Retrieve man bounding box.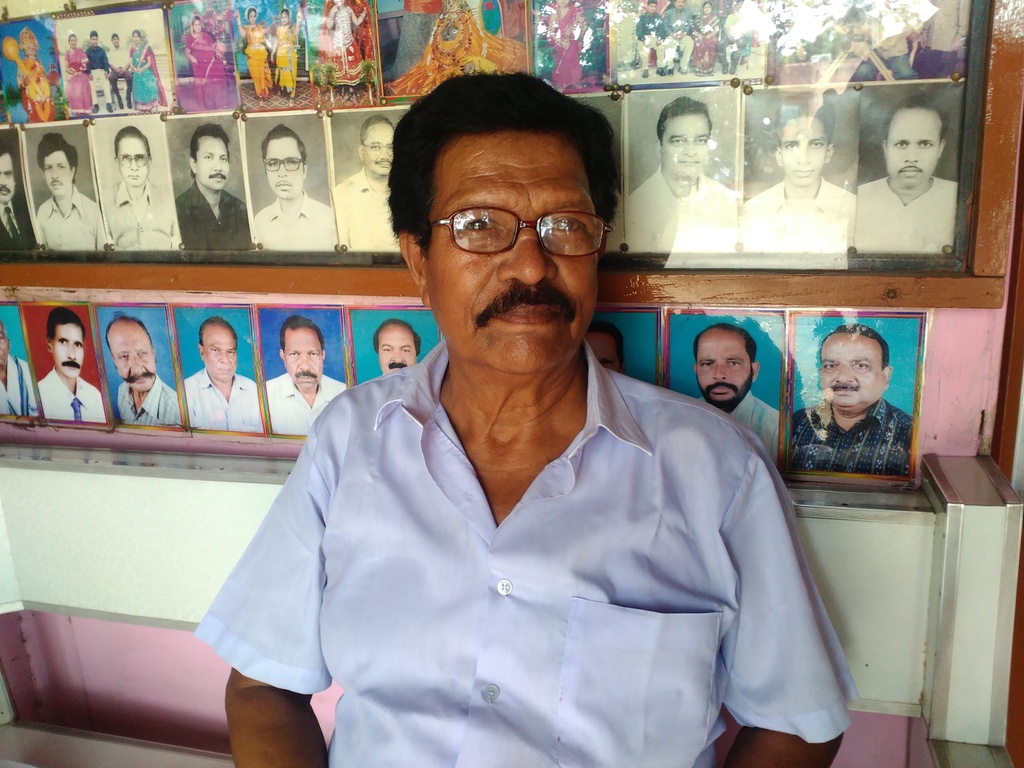
Bounding box: locate(265, 319, 349, 437).
